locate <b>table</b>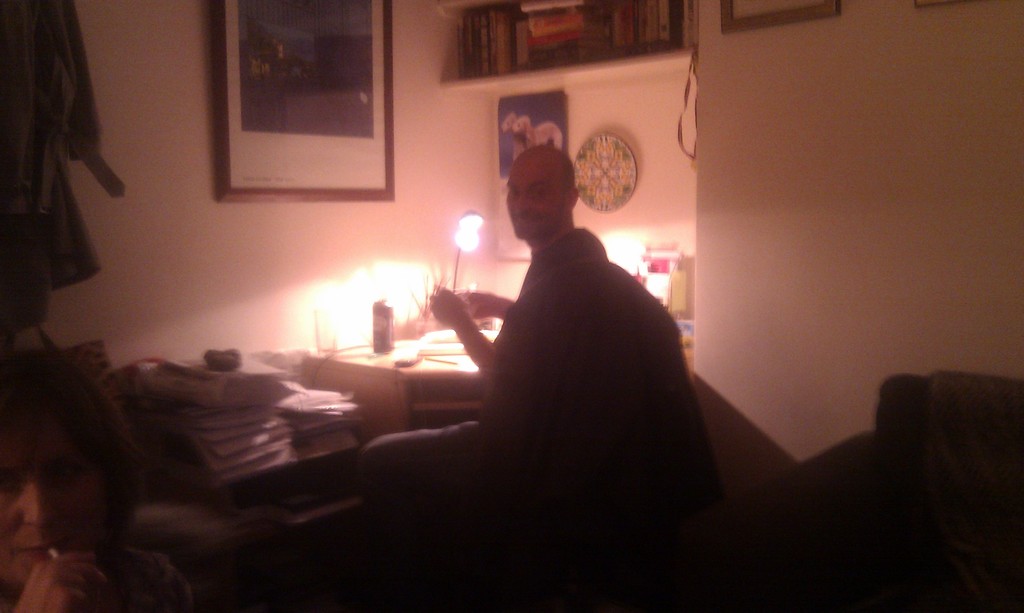
{"x1": 287, "y1": 346, "x2": 479, "y2": 458}
